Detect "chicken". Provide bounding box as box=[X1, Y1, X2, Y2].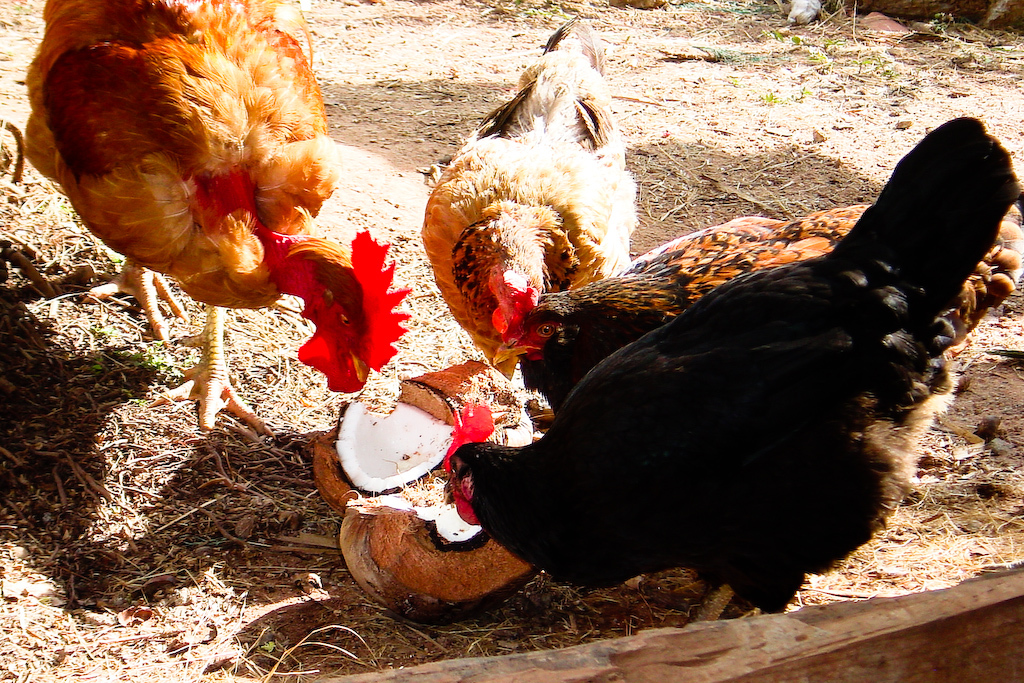
box=[484, 203, 876, 405].
